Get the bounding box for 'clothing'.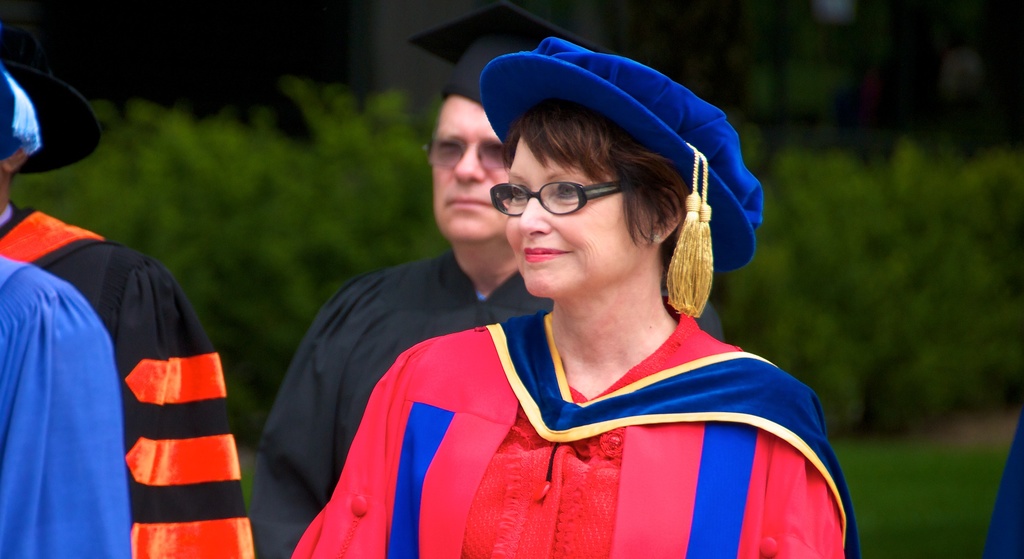
[x1=285, y1=307, x2=863, y2=558].
